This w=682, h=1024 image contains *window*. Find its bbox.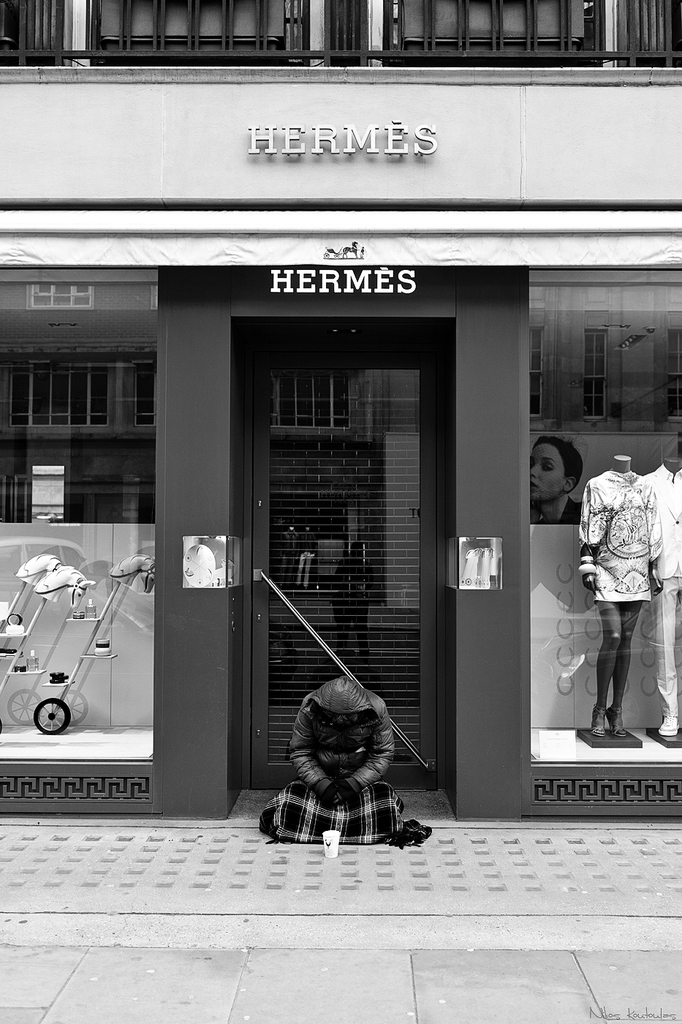
1:366:110:434.
